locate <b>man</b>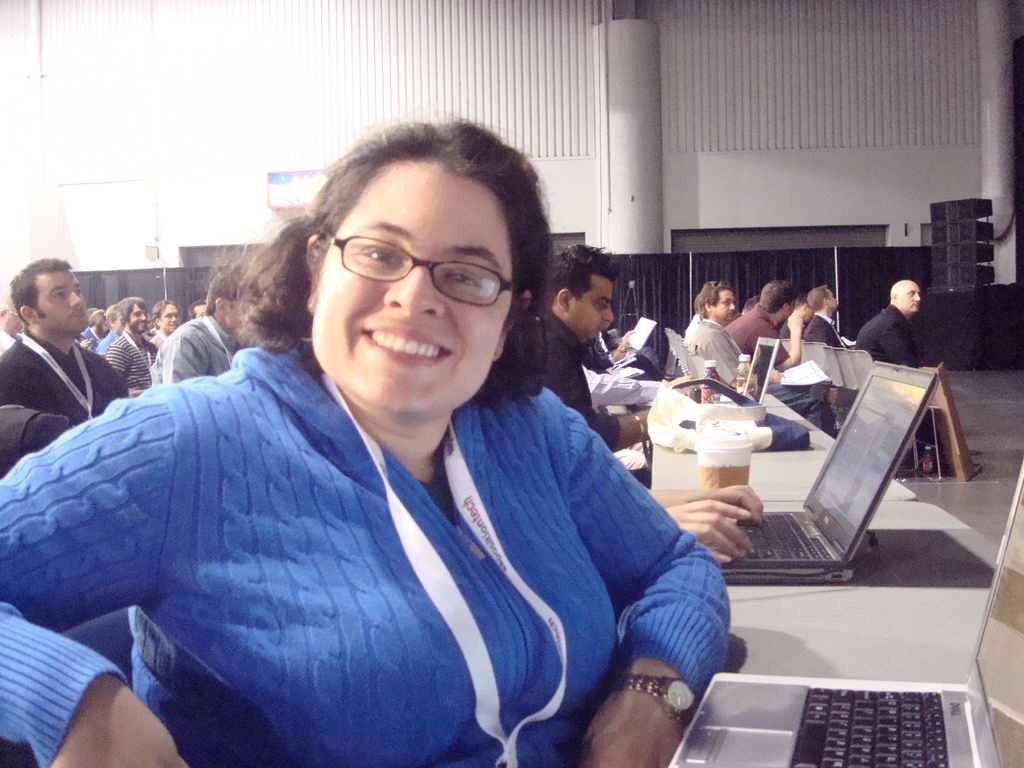
(left=687, top=285, right=758, bottom=381)
